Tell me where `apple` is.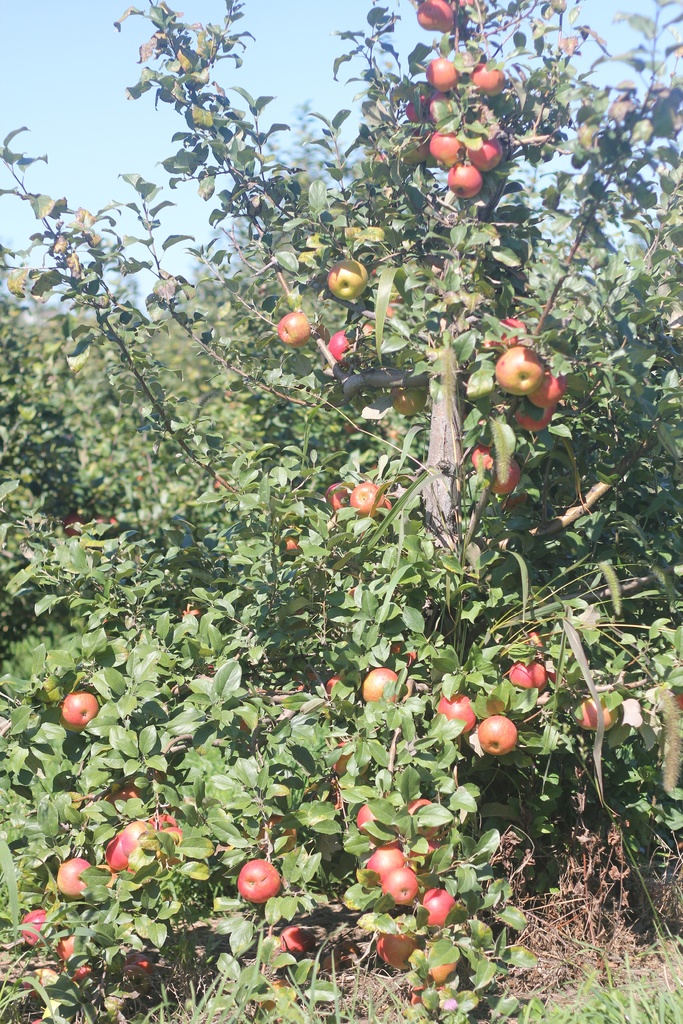
`apple` is at <region>508, 656, 545, 684</region>.
